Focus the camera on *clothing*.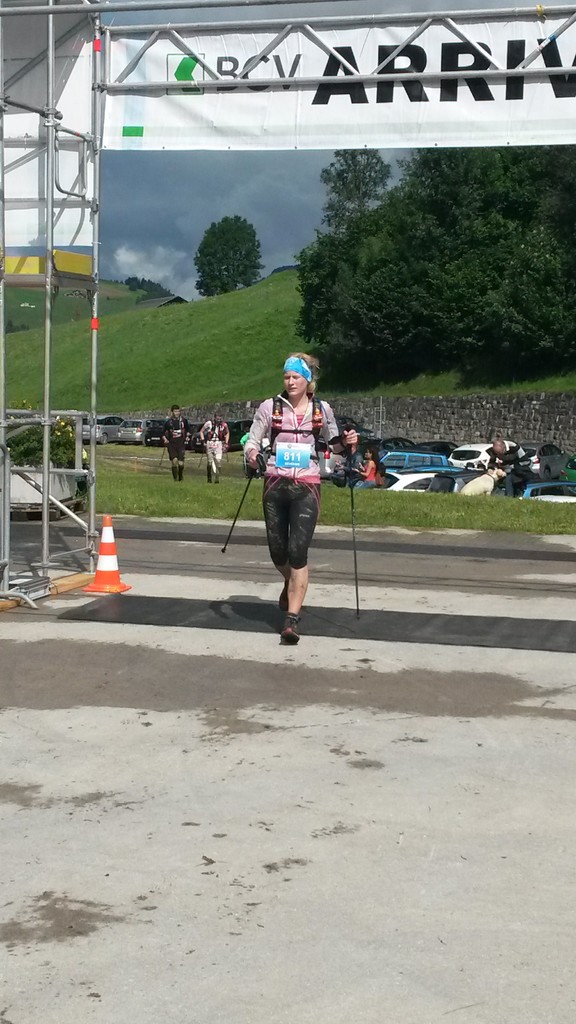
Focus region: bbox(354, 460, 379, 488).
